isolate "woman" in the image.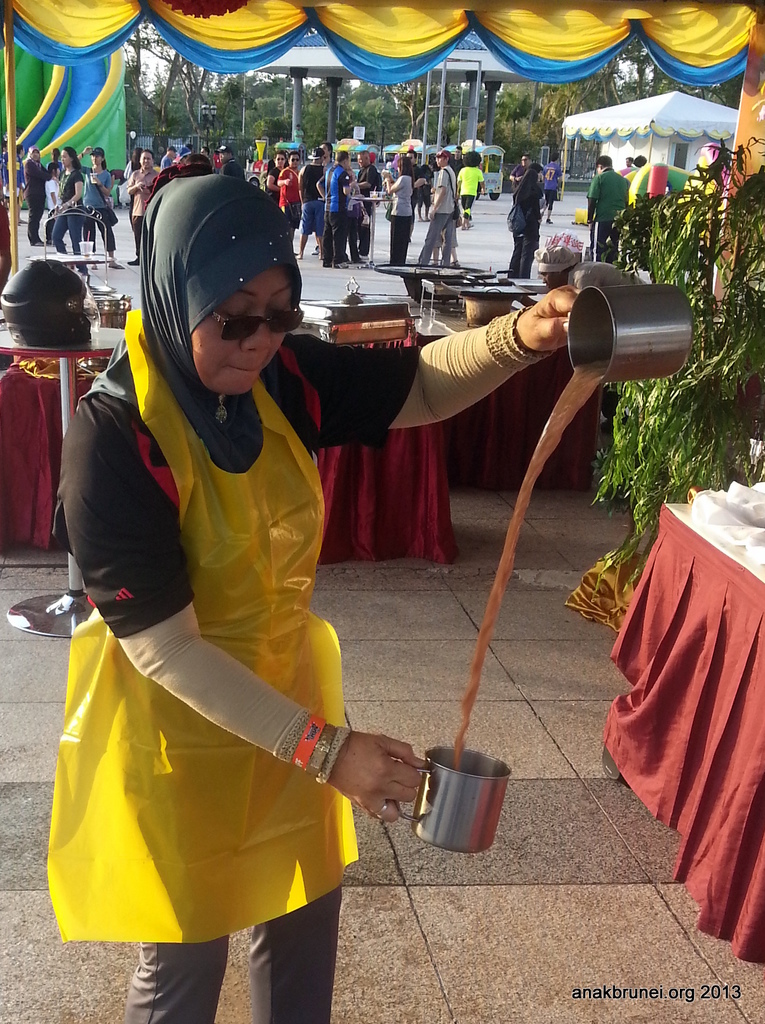
Isolated region: bbox=[379, 155, 424, 276].
